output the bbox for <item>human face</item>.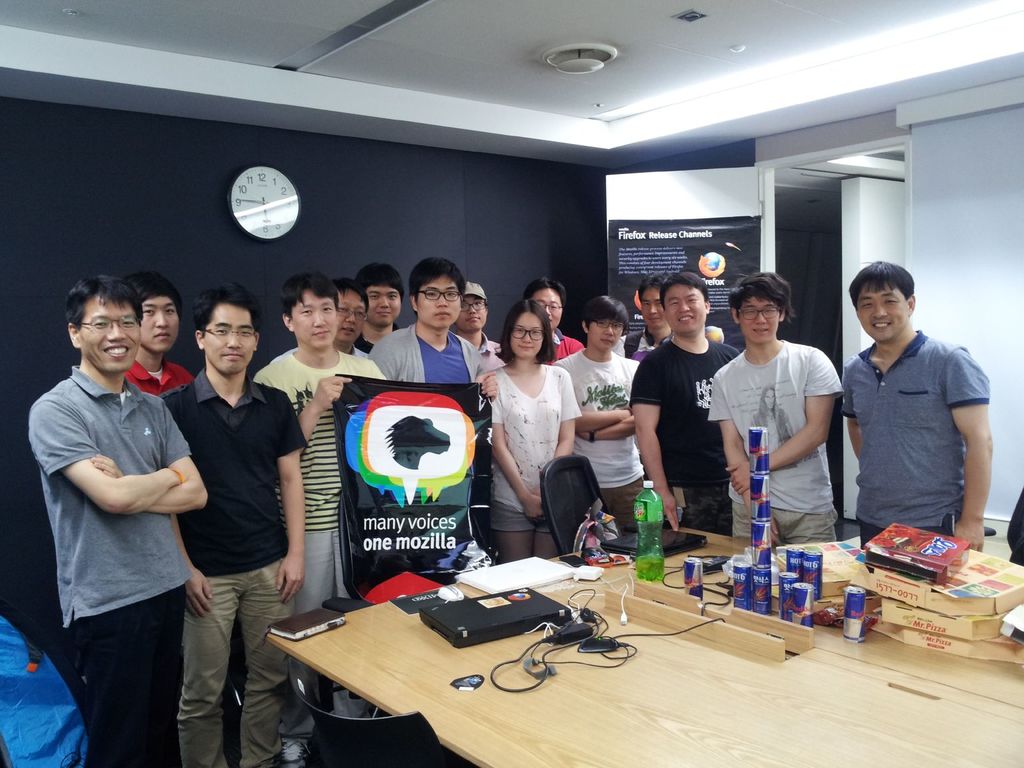
[x1=743, y1=300, x2=784, y2=344].
